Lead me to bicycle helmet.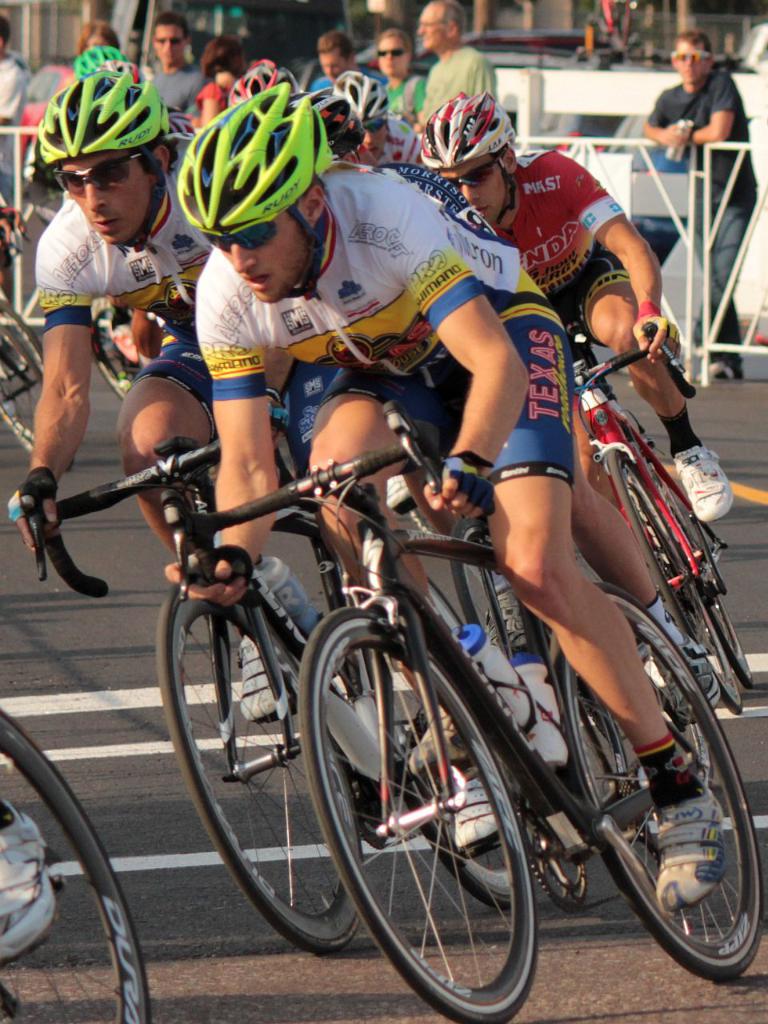
Lead to BBox(331, 72, 390, 126).
